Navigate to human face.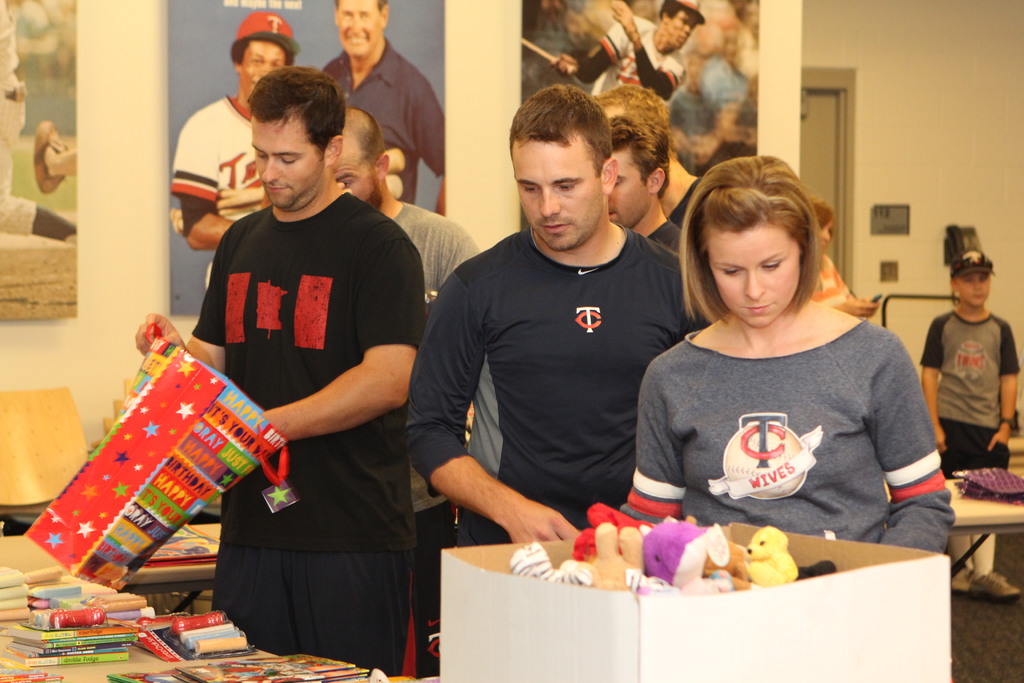
Navigation target: <bbox>252, 115, 325, 204</bbox>.
